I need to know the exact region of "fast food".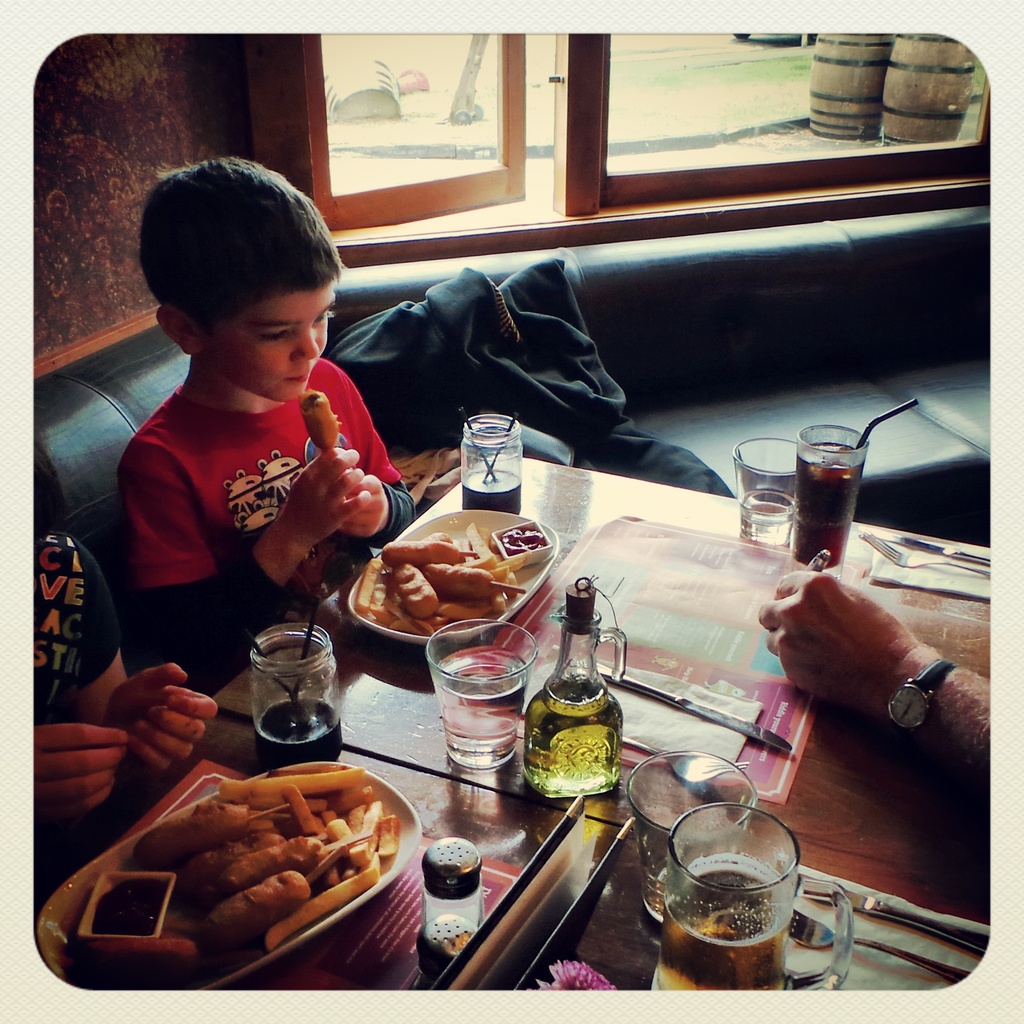
Region: [x1=139, y1=801, x2=249, y2=850].
